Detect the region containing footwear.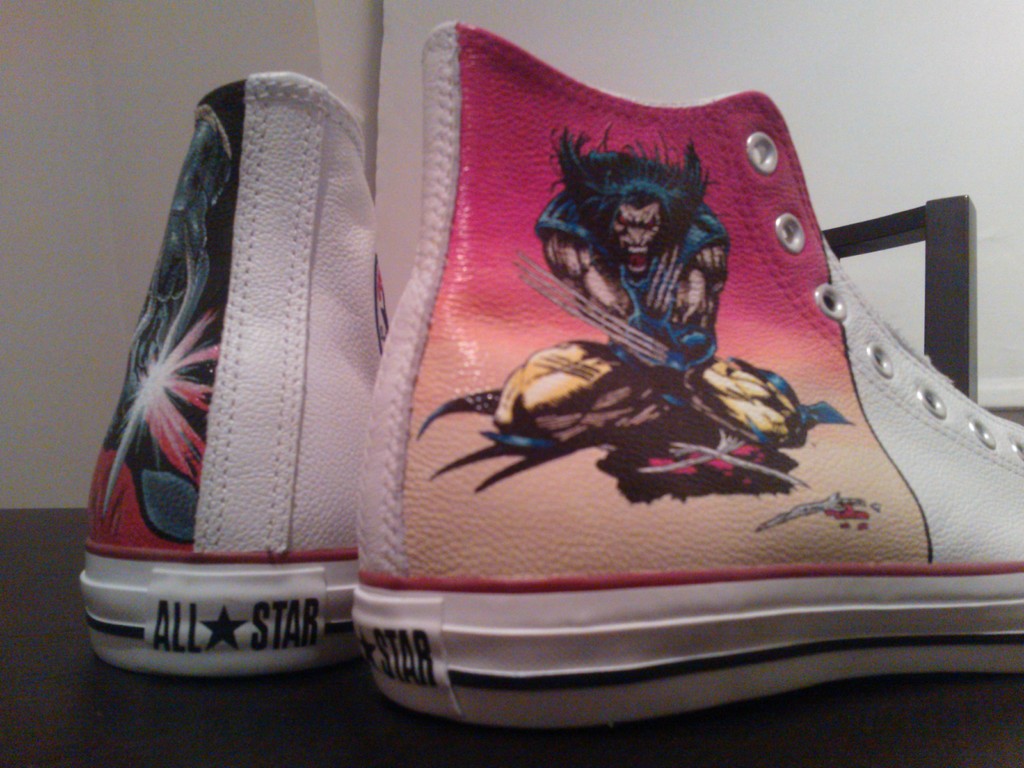
BBox(353, 17, 1023, 735).
